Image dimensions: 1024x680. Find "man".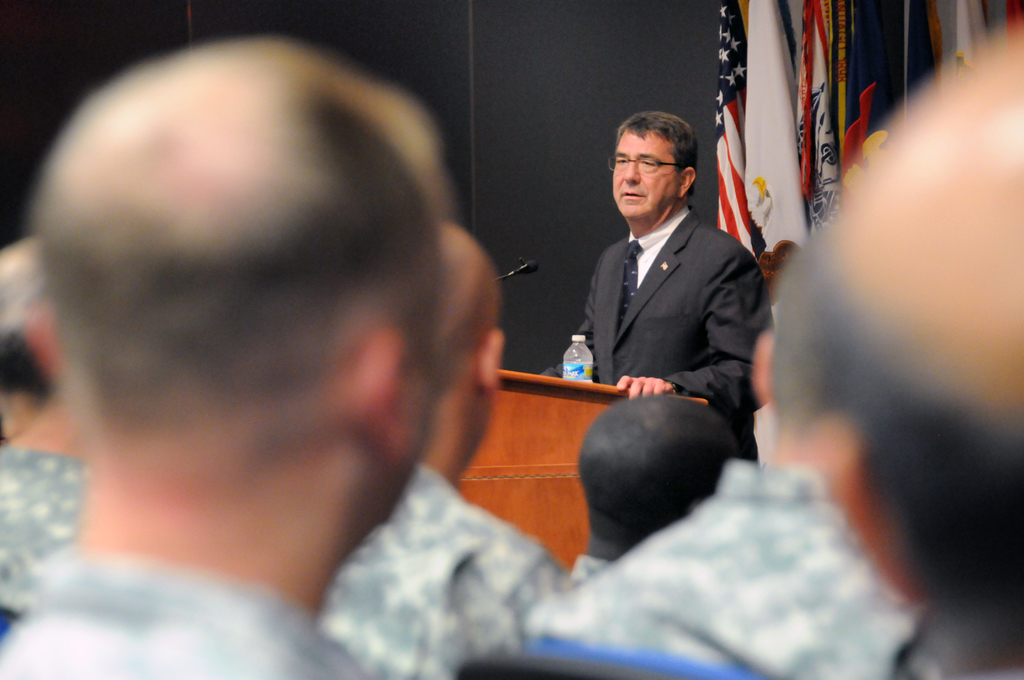
pyautogui.locateOnScreen(0, 239, 92, 644).
